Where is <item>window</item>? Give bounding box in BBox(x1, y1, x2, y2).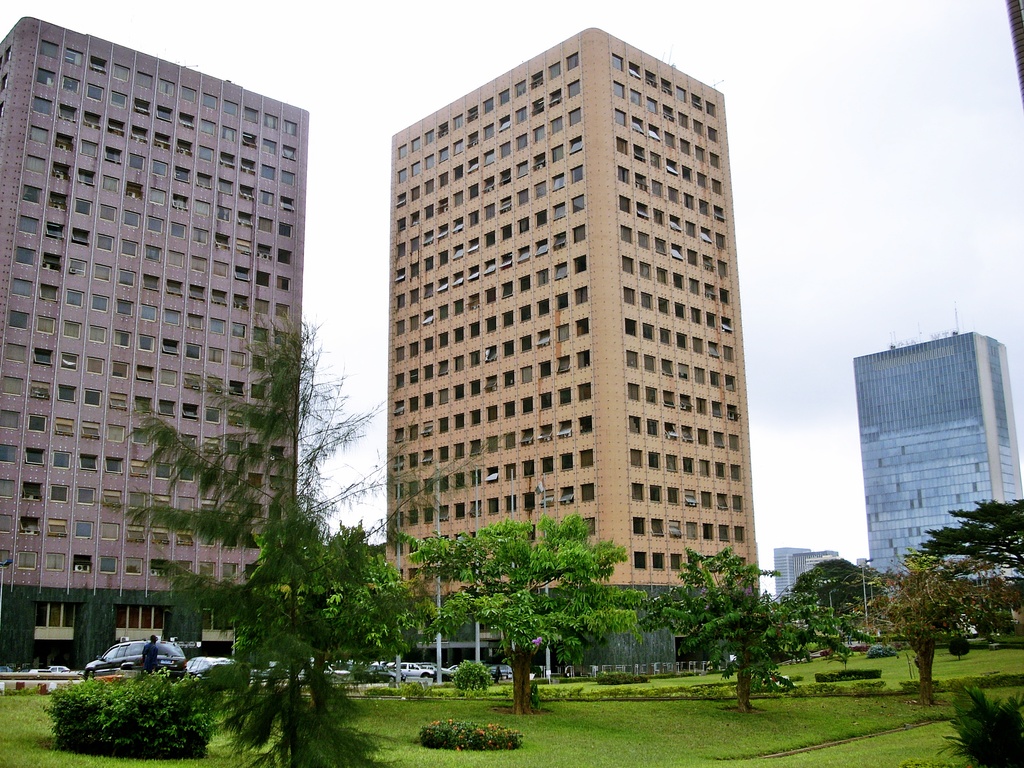
BBox(38, 350, 49, 364).
